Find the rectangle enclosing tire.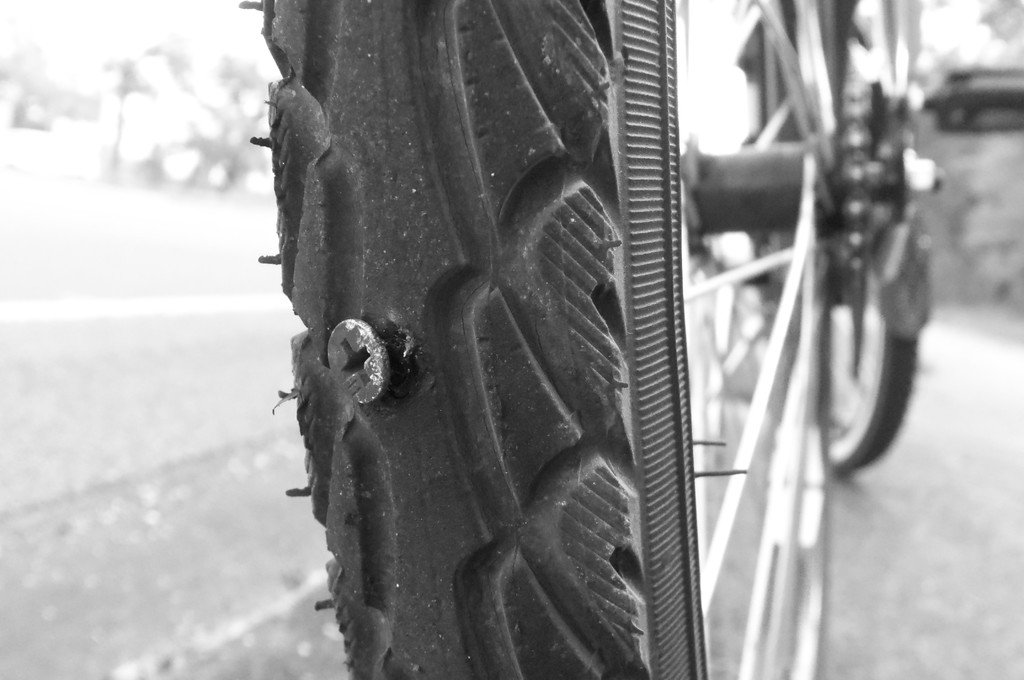
288,0,825,679.
